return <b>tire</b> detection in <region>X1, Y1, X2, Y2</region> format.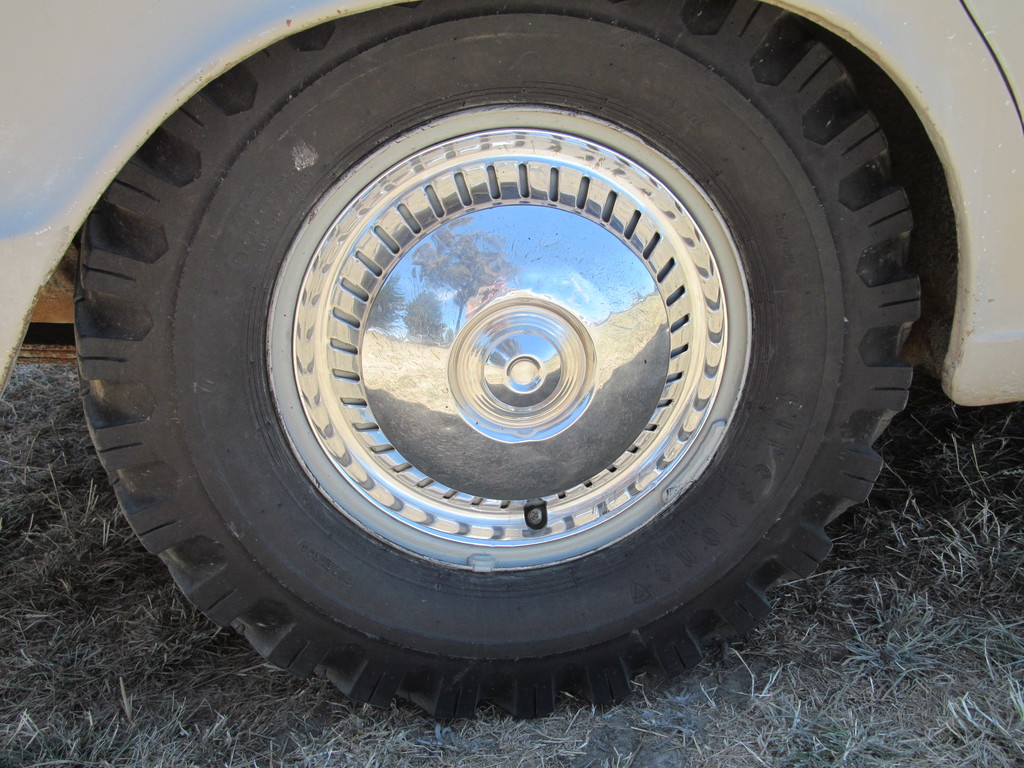
<region>77, 0, 922, 724</region>.
